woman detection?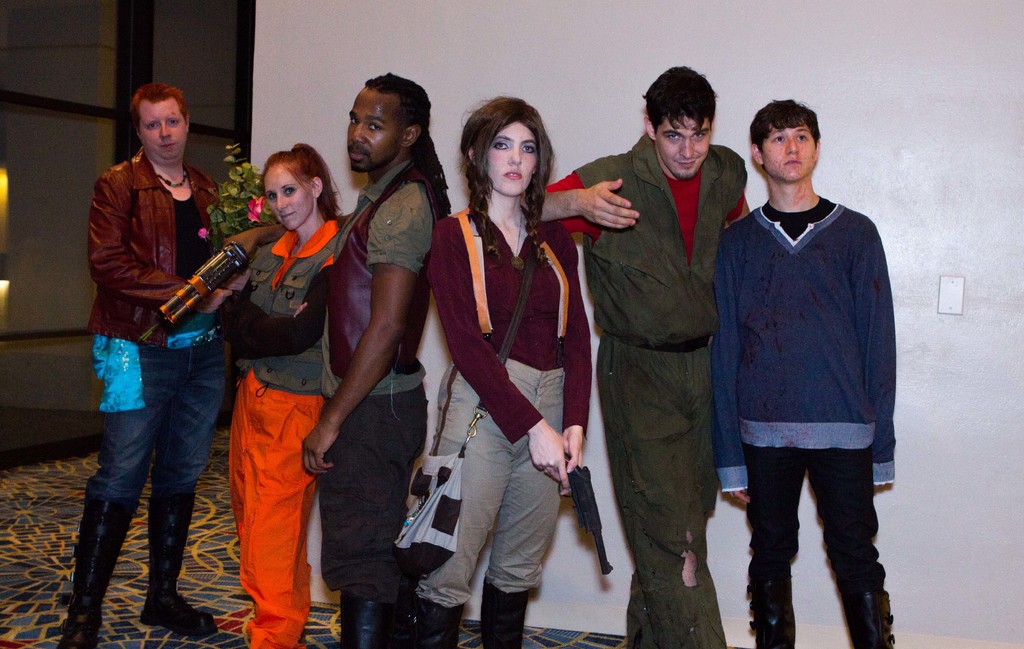
(421, 95, 603, 634)
